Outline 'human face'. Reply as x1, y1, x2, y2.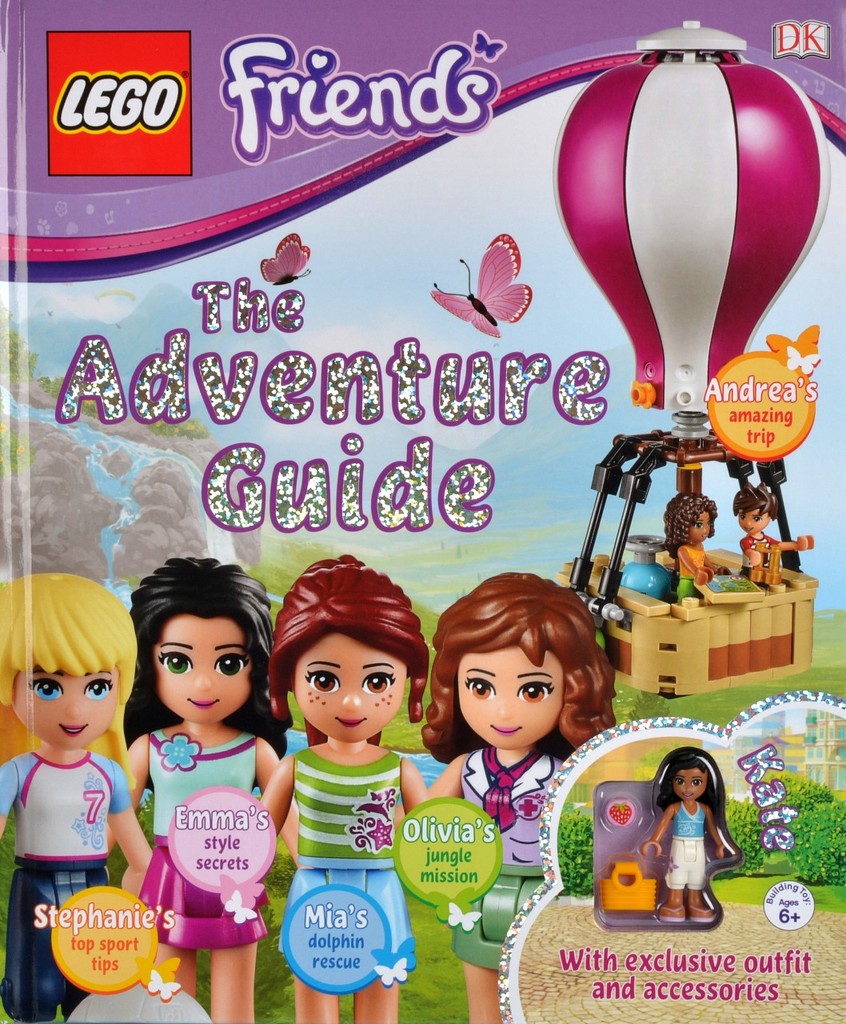
670, 770, 705, 800.
